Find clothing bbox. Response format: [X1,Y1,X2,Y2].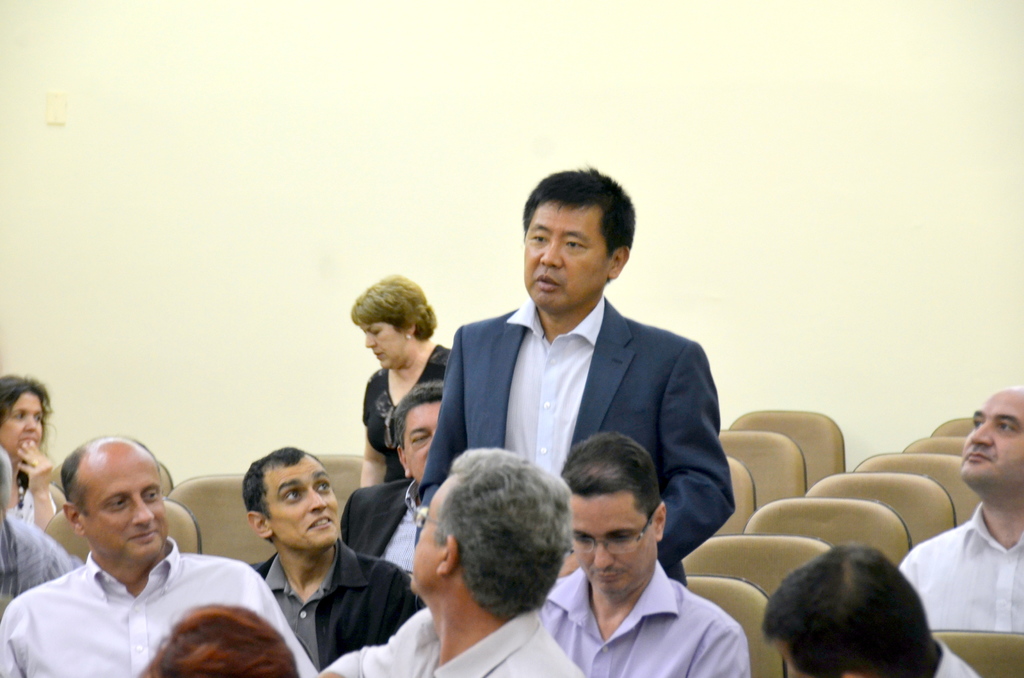
[899,503,1023,626].
